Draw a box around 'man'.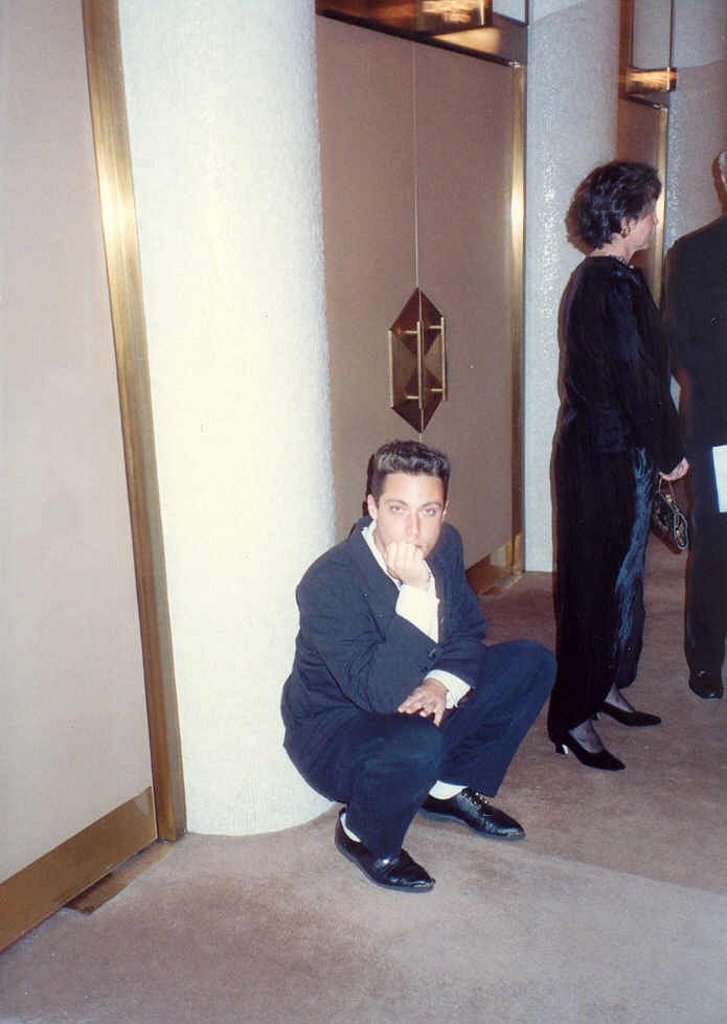
BBox(664, 157, 726, 702).
